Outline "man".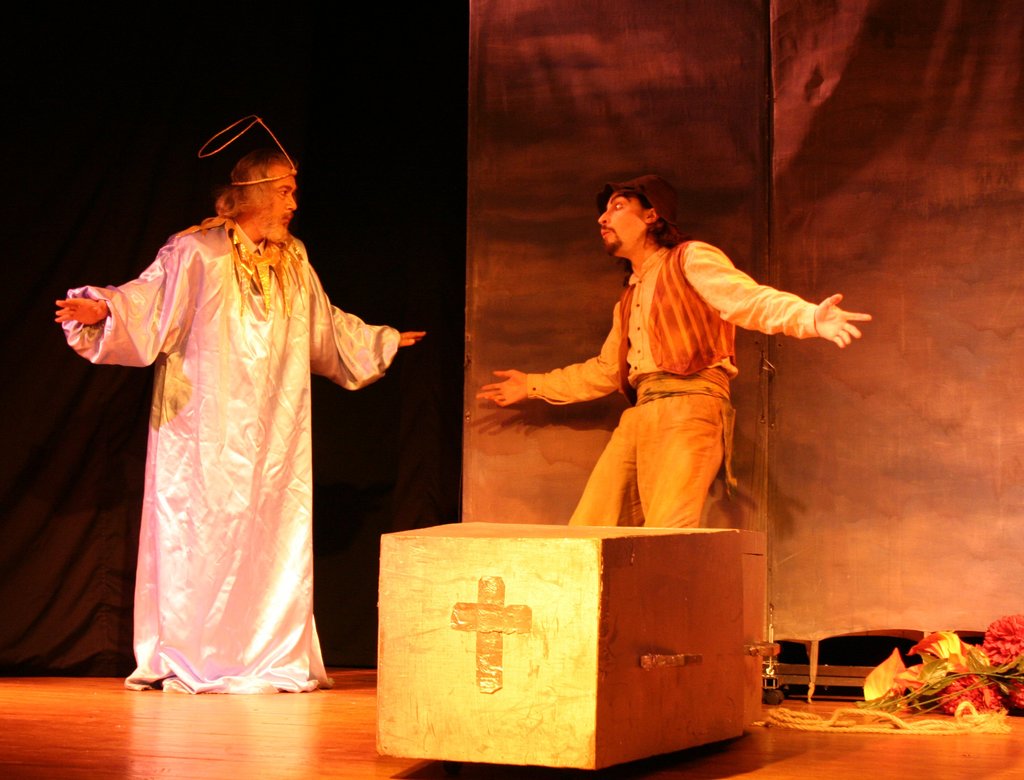
Outline: detection(452, 176, 863, 539).
